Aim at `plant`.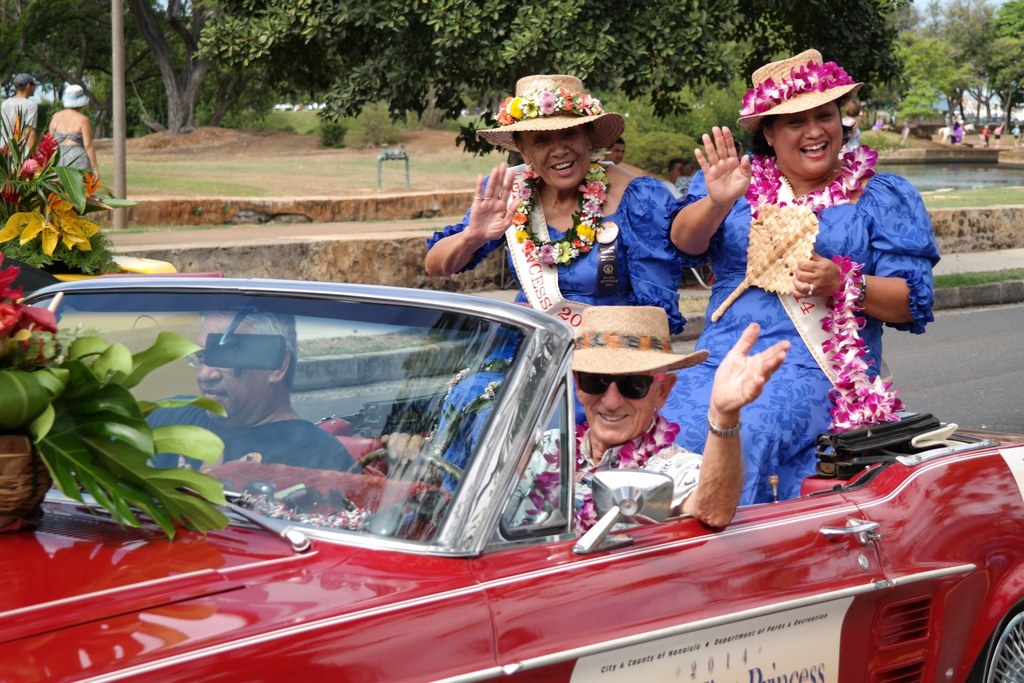
Aimed at x1=218 y1=200 x2=230 y2=211.
